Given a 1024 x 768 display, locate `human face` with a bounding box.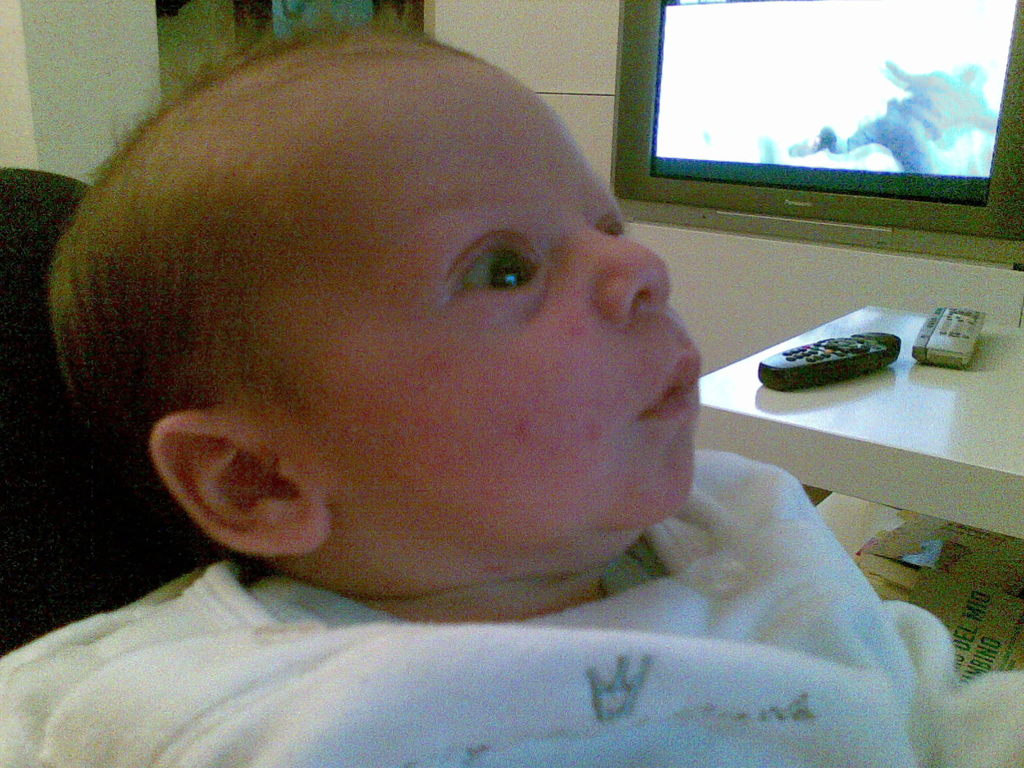
Located: left=301, top=60, right=696, bottom=566.
